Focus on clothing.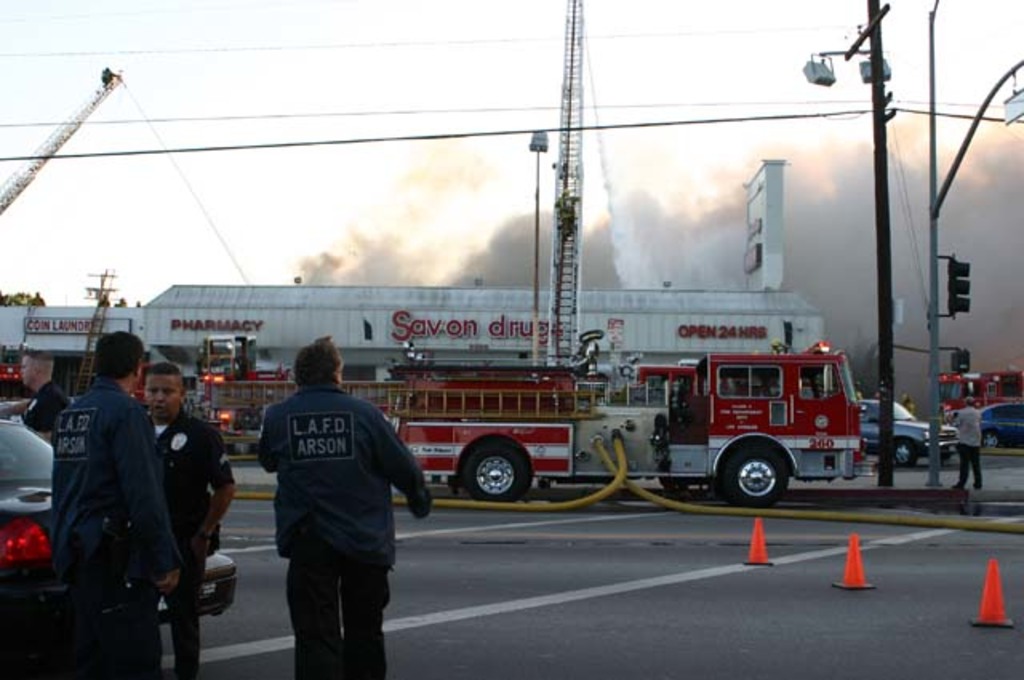
Focused at bbox(146, 403, 234, 678).
